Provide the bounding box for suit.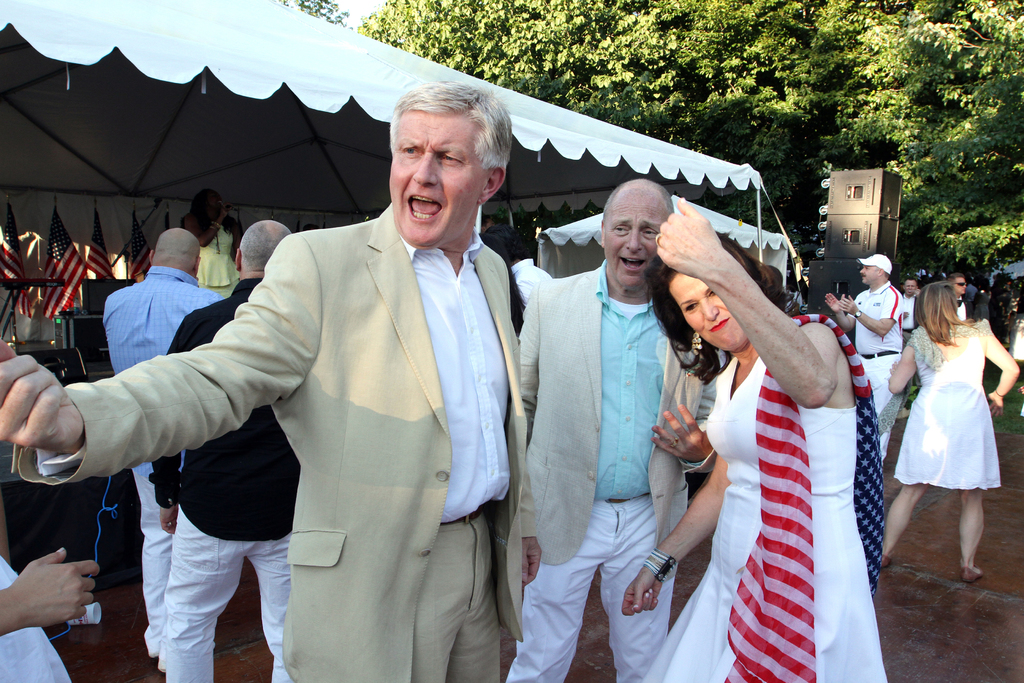
pyautogui.locateOnScreen(955, 298, 973, 317).
